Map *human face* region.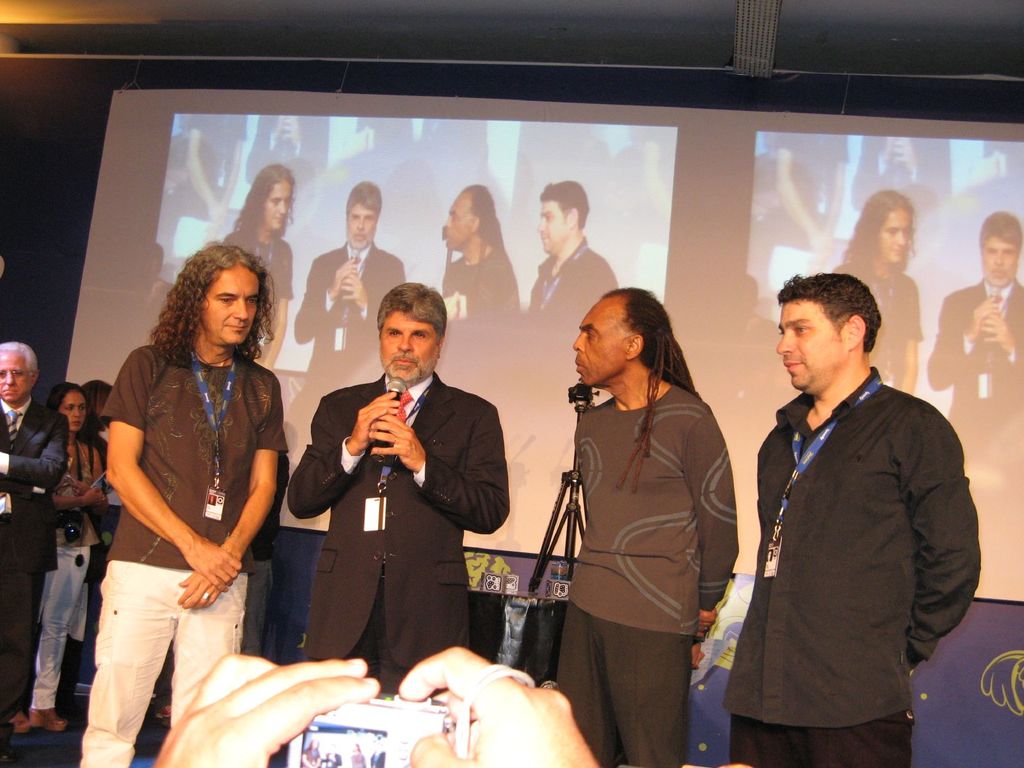
Mapped to 985 236 1021 286.
